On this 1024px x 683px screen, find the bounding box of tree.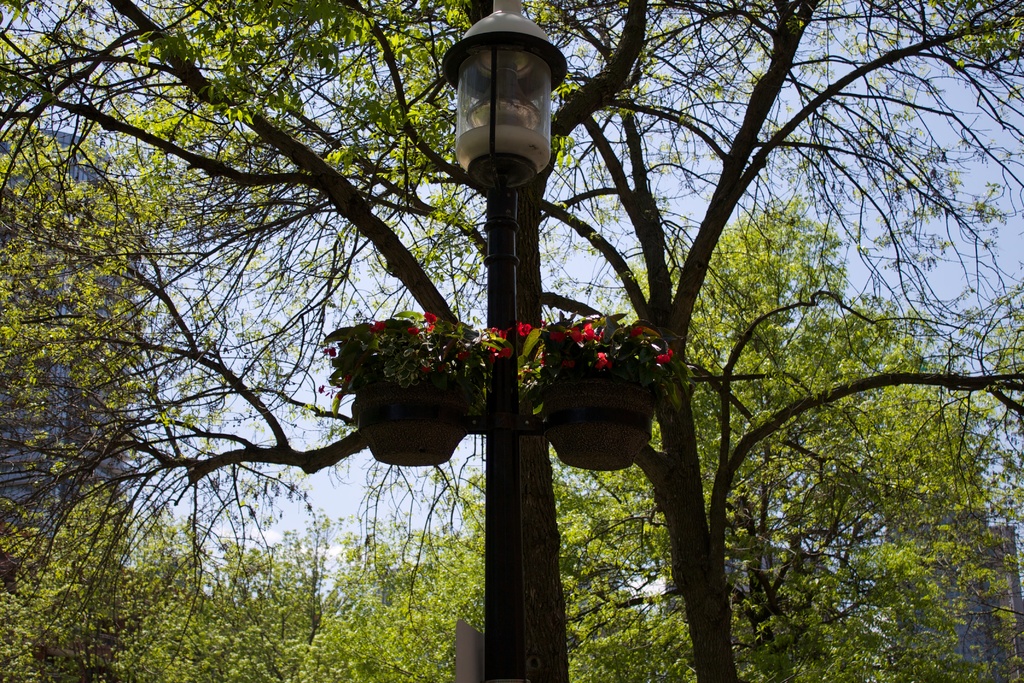
Bounding box: BBox(0, 117, 173, 682).
